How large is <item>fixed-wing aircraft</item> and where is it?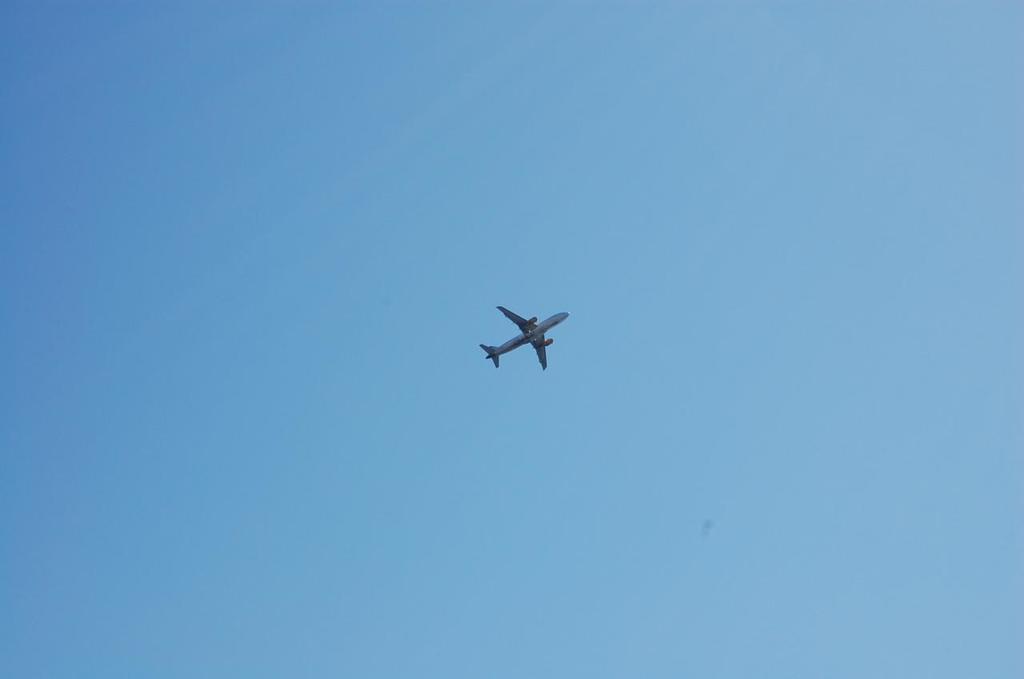
Bounding box: select_region(476, 302, 570, 371).
